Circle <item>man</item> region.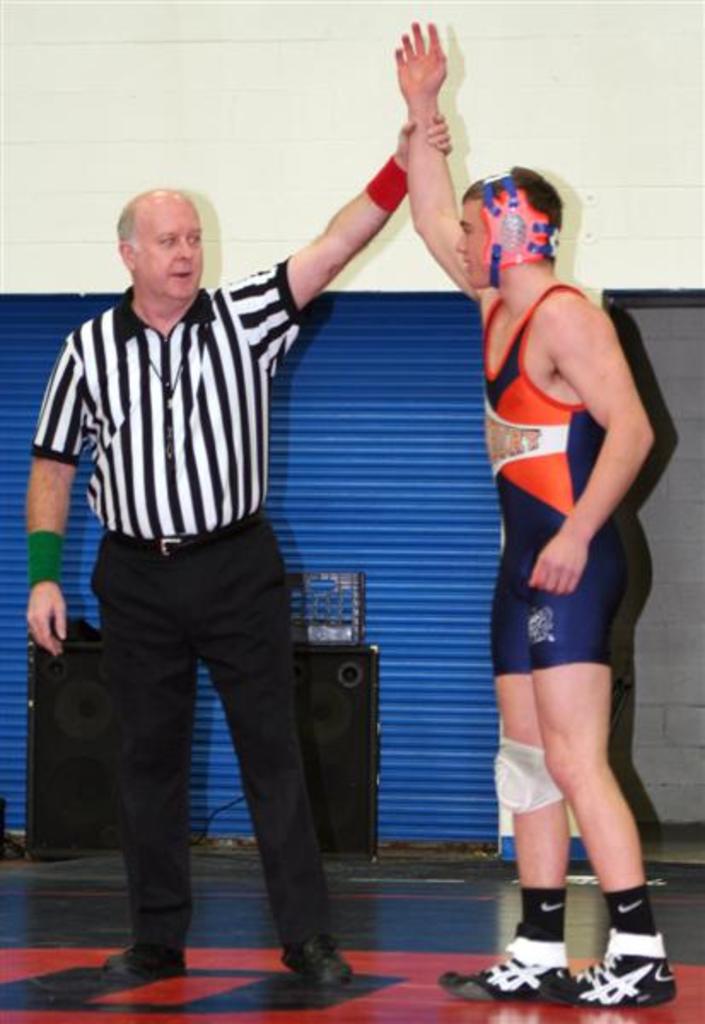
Region: l=389, t=7, r=700, b=1015.
